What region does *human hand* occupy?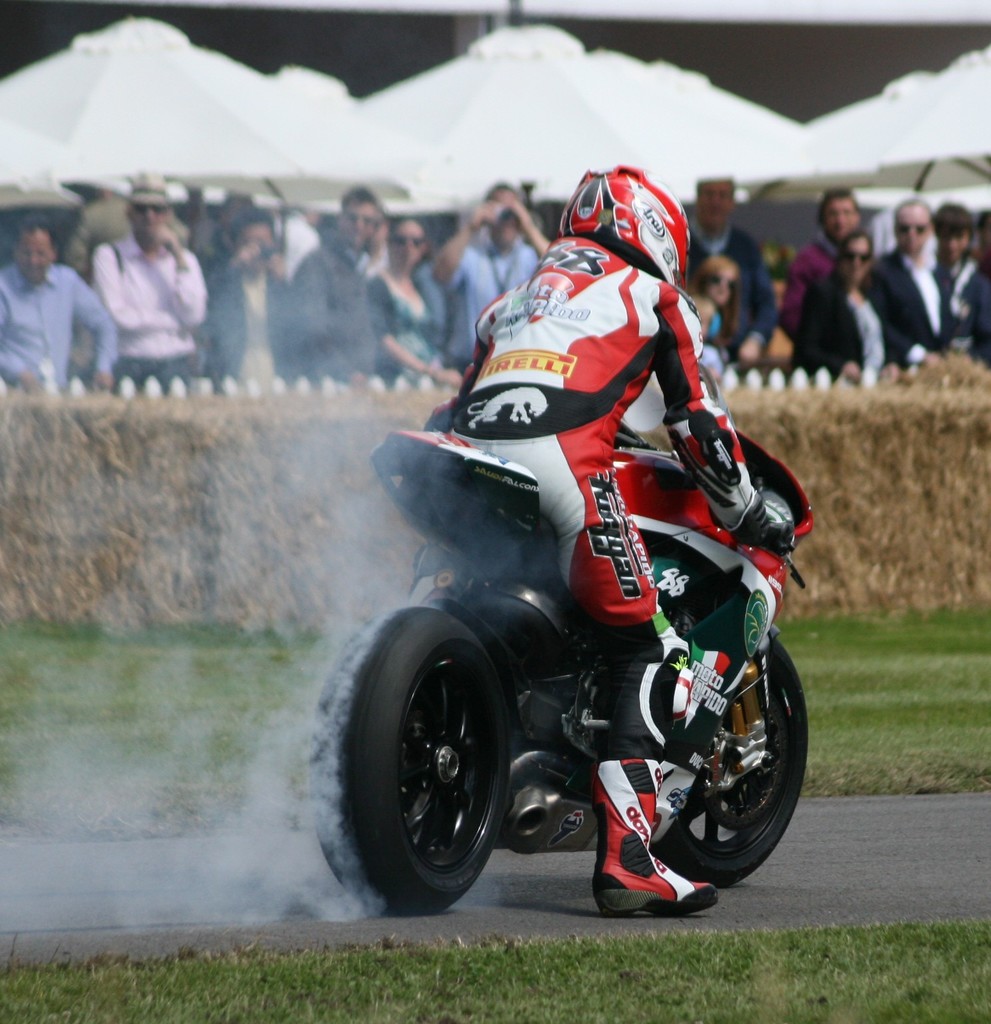
<region>270, 254, 286, 281</region>.
